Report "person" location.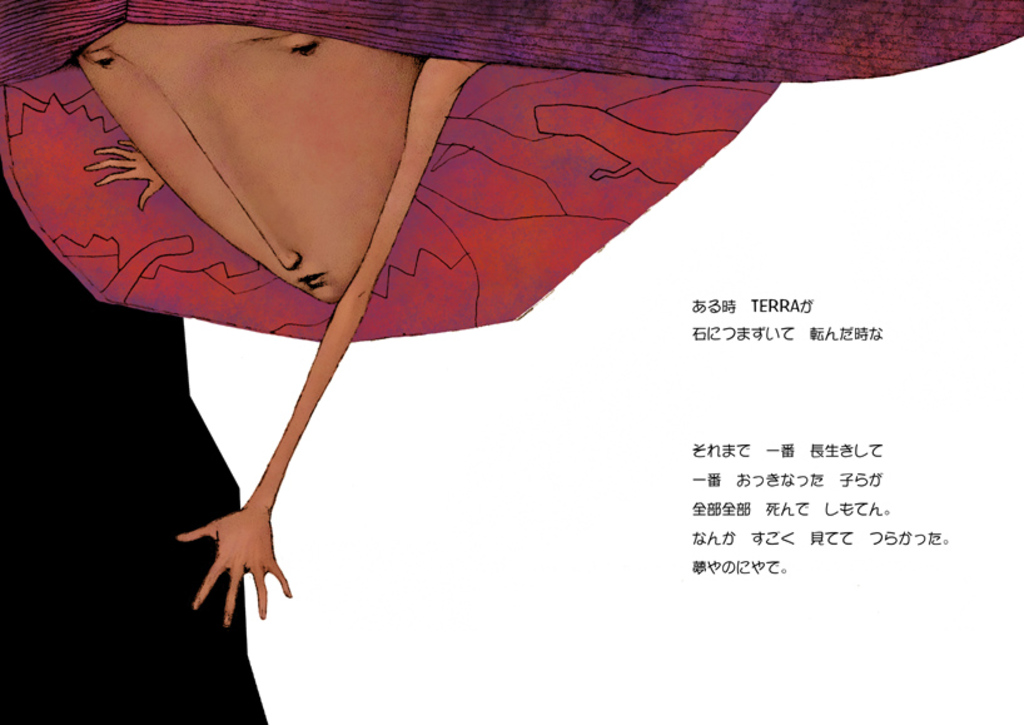
Report: {"x1": 0, "y1": 0, "x2": 1021, "y2": 629}.
